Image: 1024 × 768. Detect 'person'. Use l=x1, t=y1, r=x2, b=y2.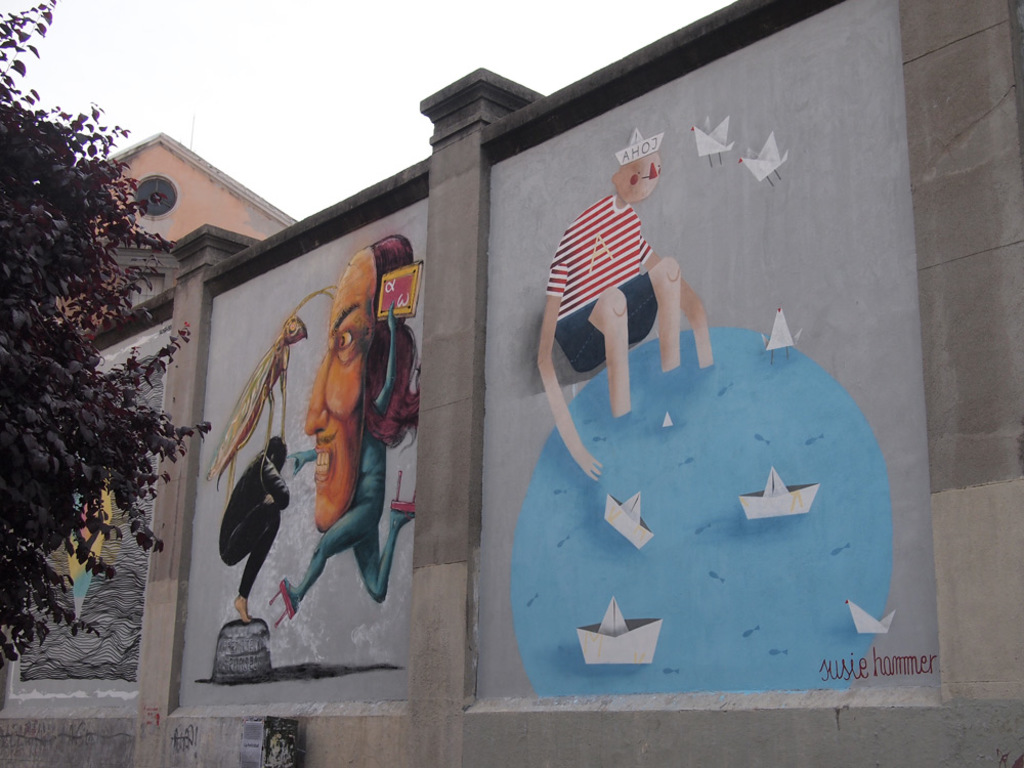
l=214, t=438, r=285, b=617.
